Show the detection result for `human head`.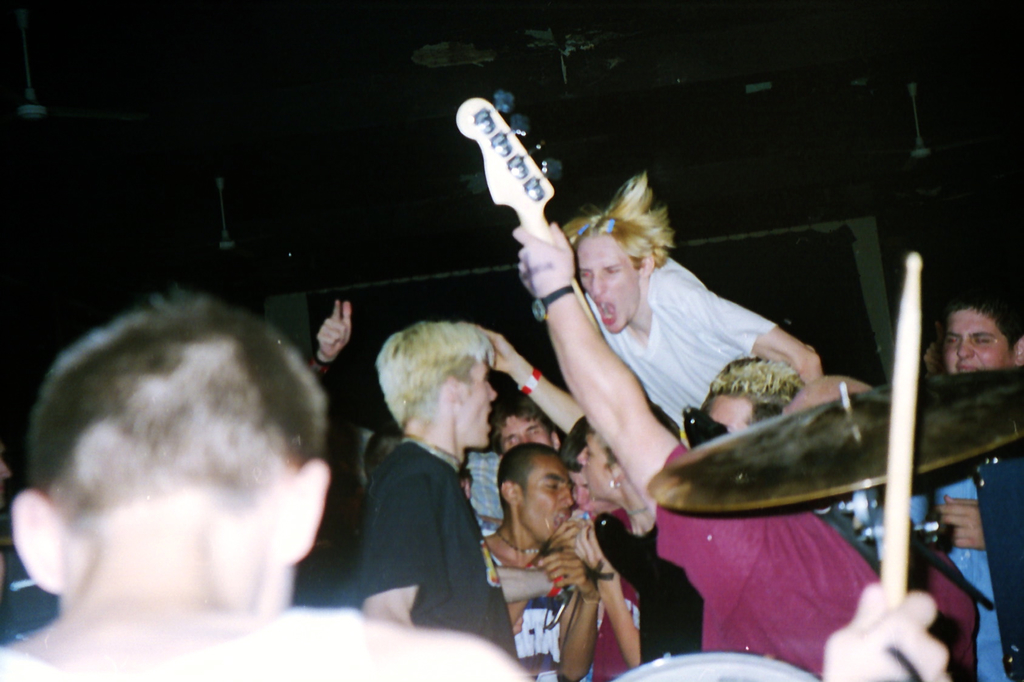
<box>362,432,392,484</box>.
